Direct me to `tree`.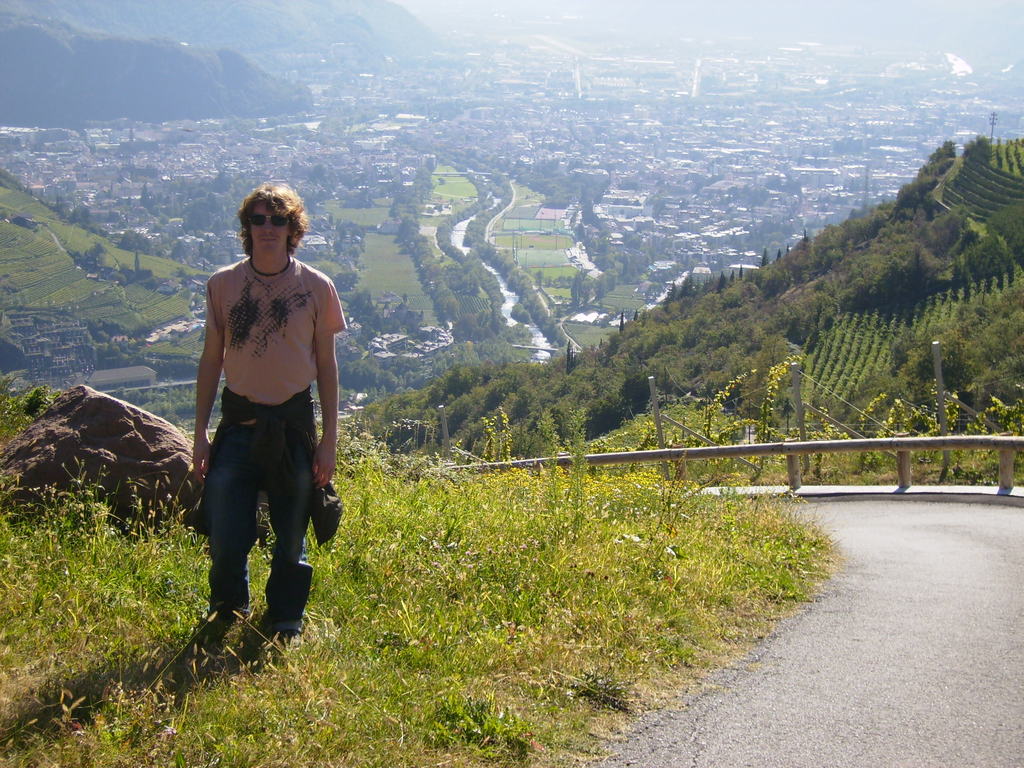
Direction: bbox=[621, 308, 624, 333].
